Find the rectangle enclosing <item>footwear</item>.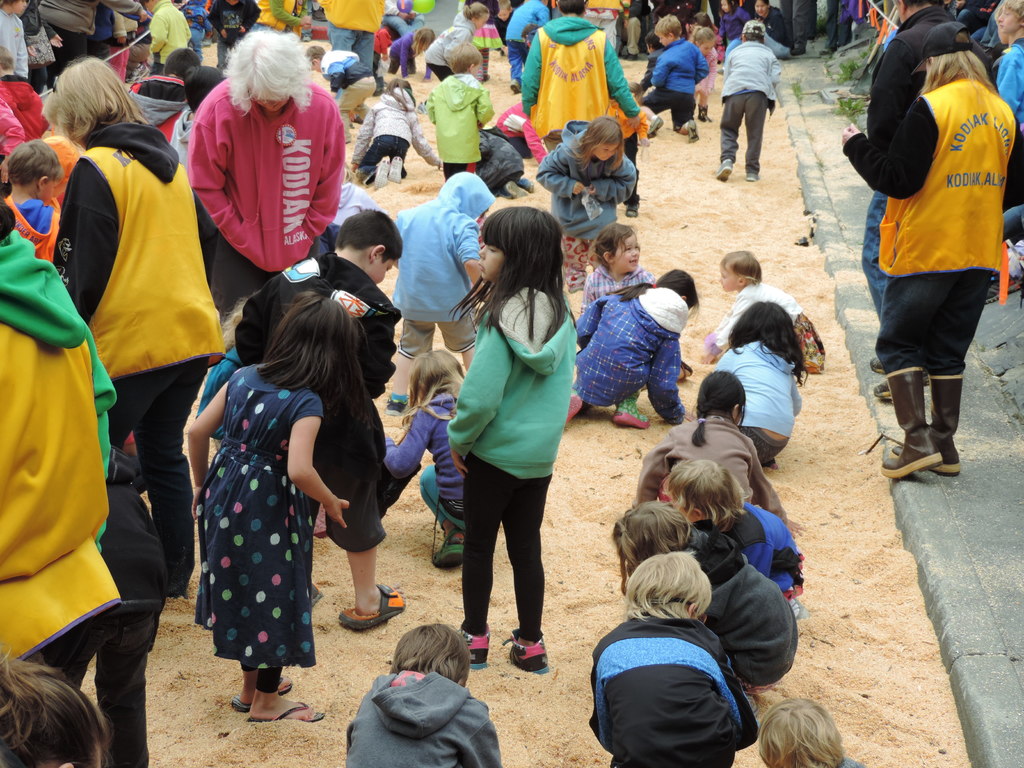
{"x1": 718, "y1": 159, "x2": 732, "y2": 183}.
